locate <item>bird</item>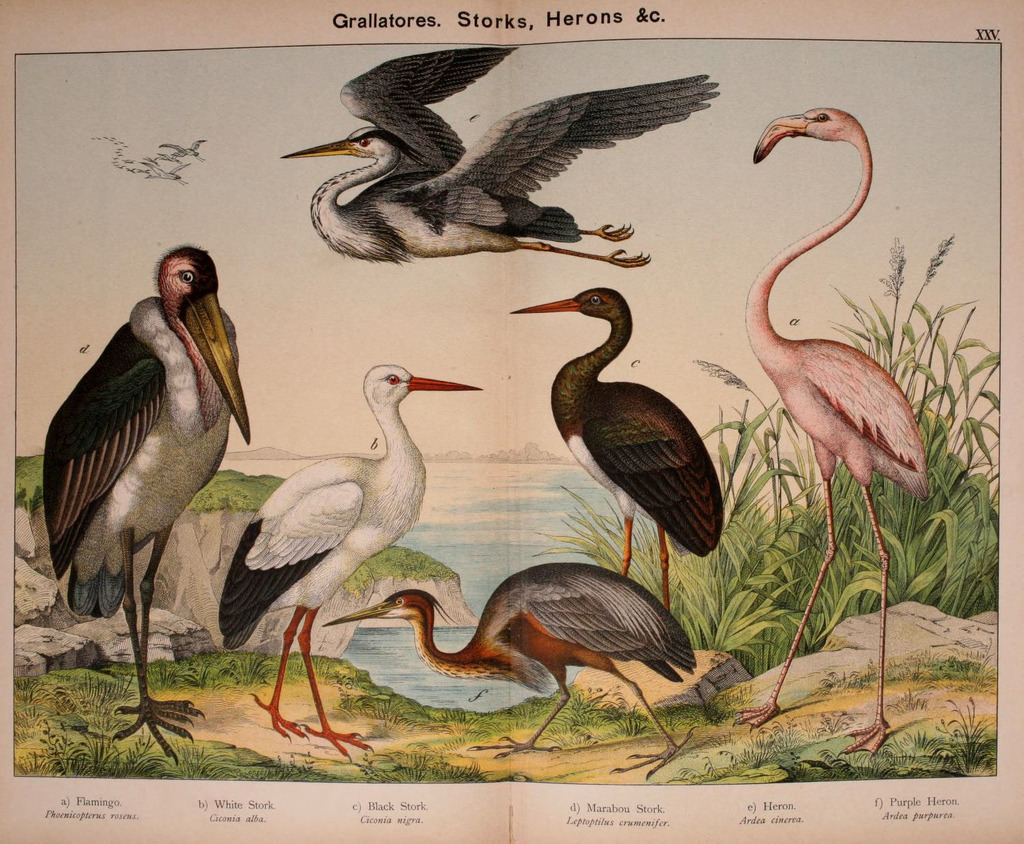
select_region(218, 363, 487, 764)
